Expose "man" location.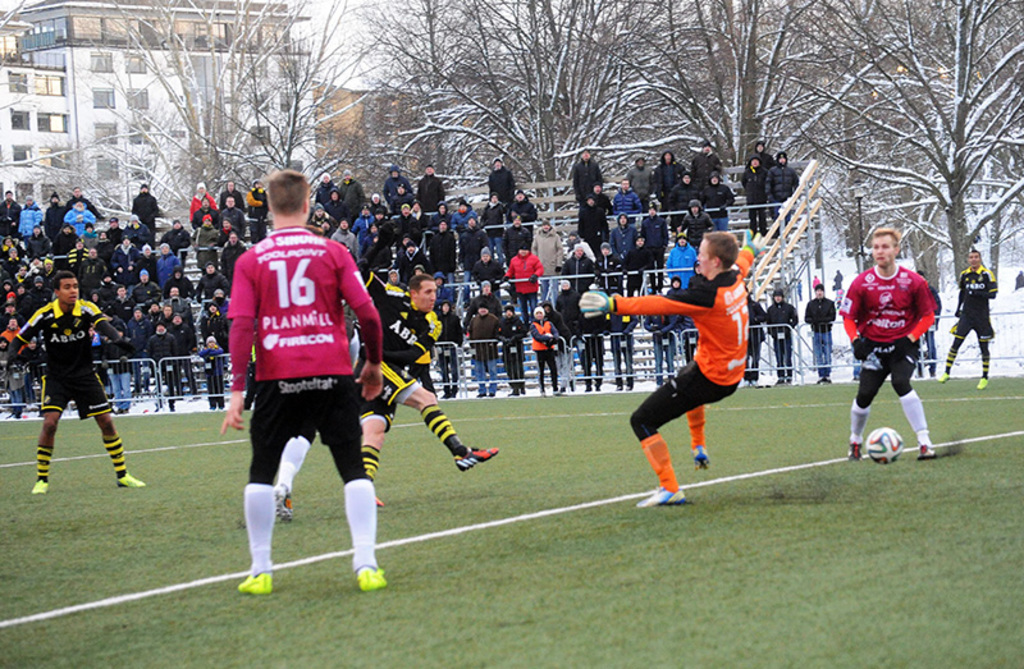
Exposed at box=[934, 244, 998, 391].
